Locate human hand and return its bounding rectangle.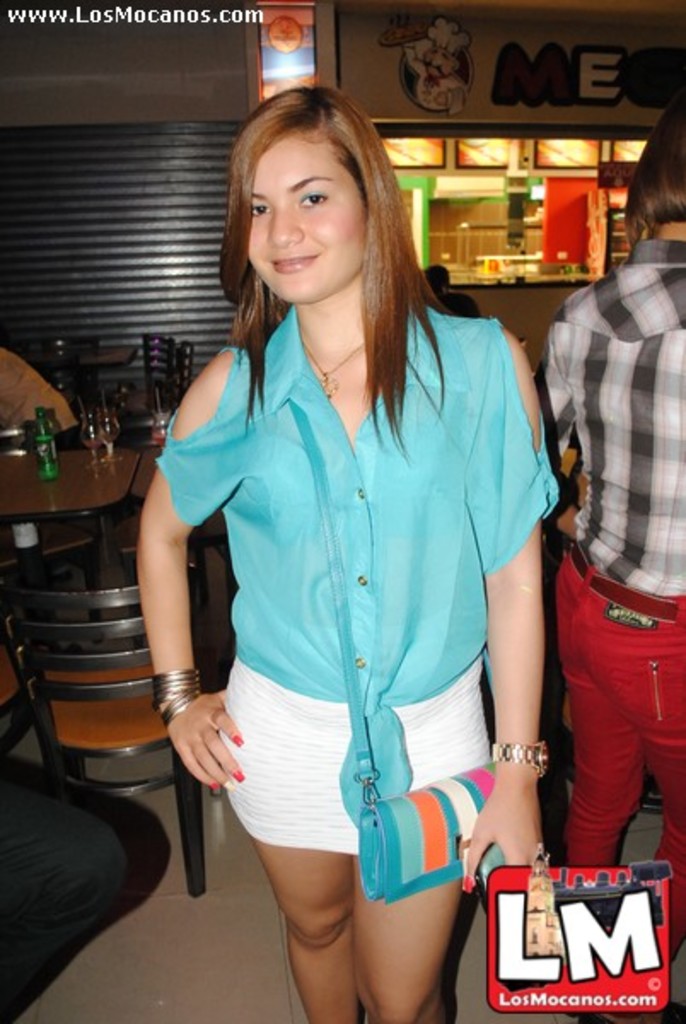
{"x1": 172, "y1": 696, "x2": 237, "y2": 797}.
